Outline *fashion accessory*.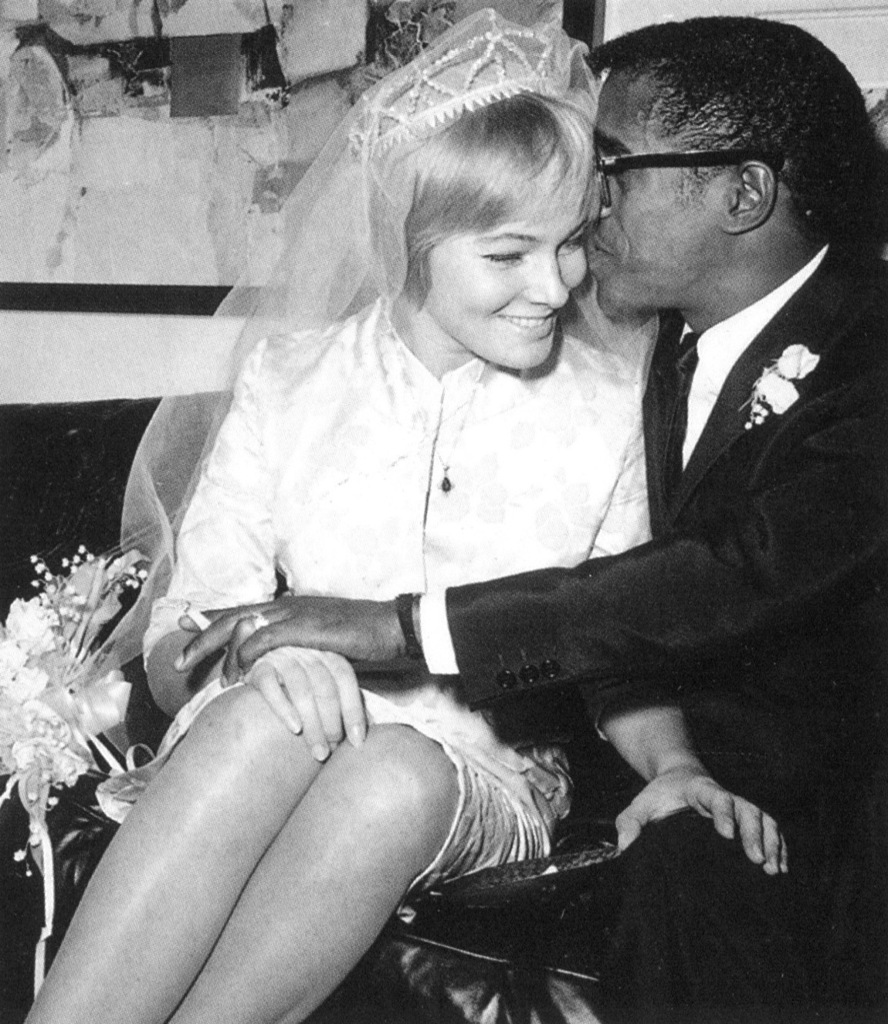
Outline: 391 326 490 491.
